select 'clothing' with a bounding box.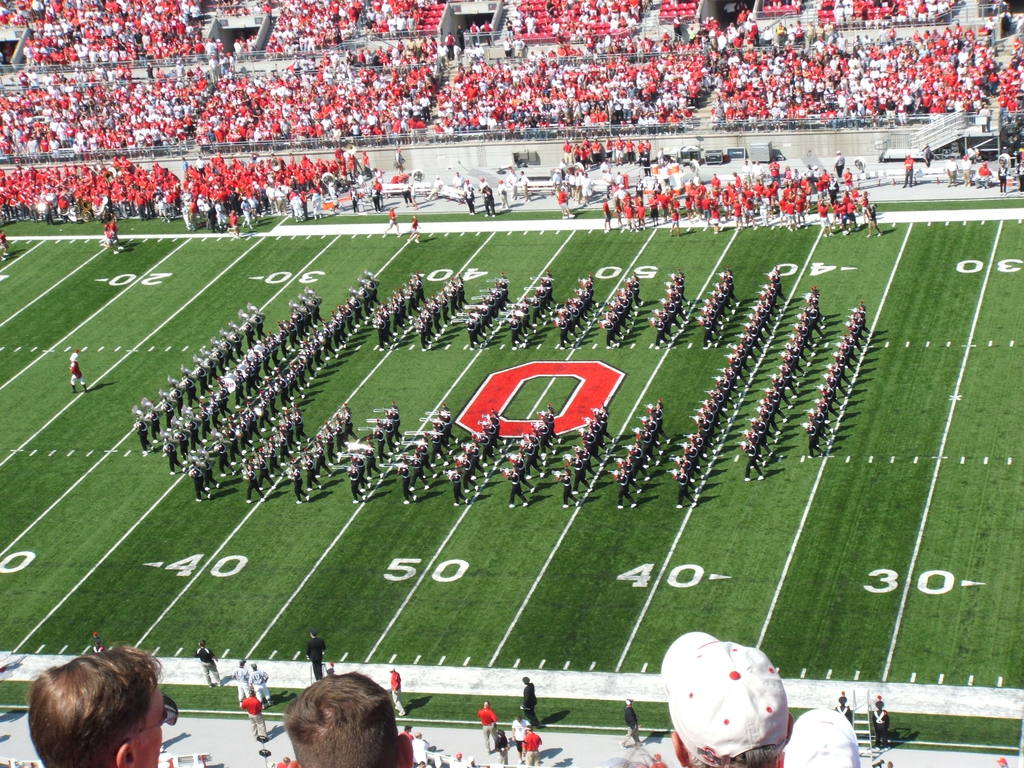
868:705:889:745.
